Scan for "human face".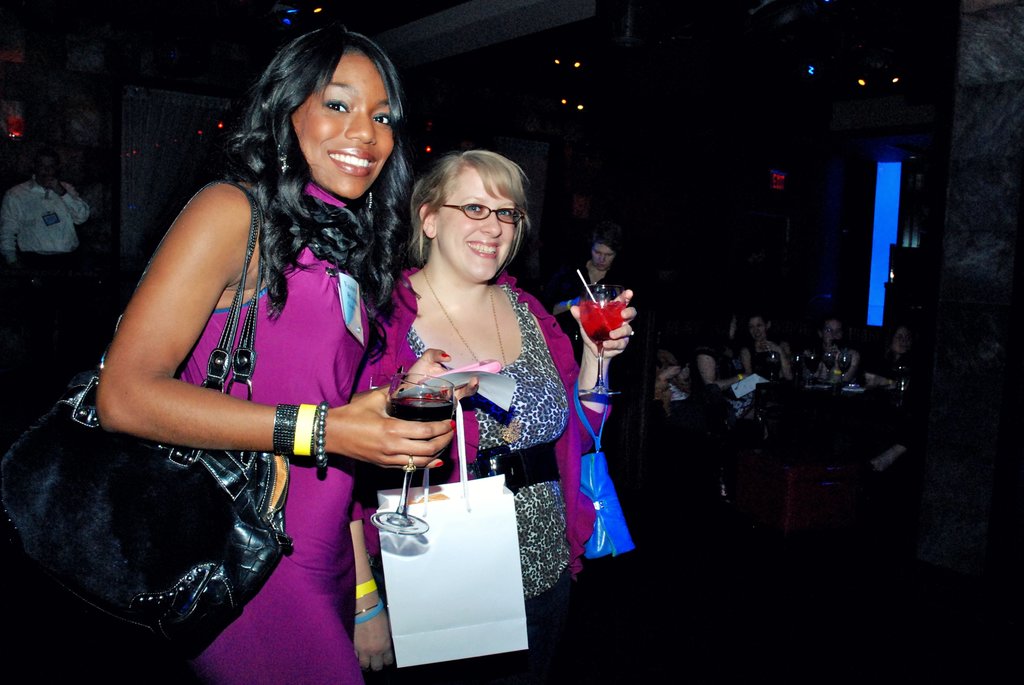
Scan result: 294/45/397/195.
